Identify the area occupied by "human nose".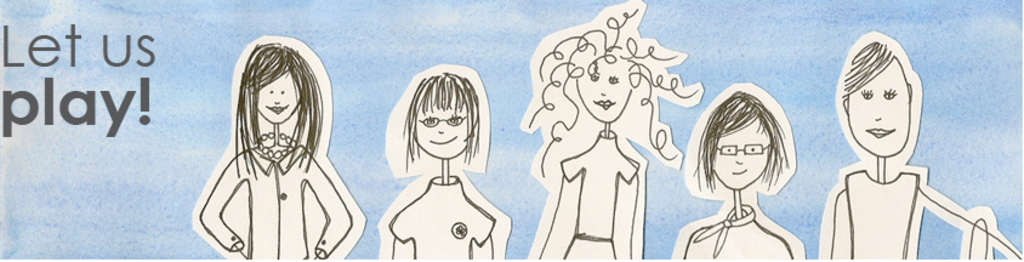
Area: select_region(735, 152, 744, 164).
